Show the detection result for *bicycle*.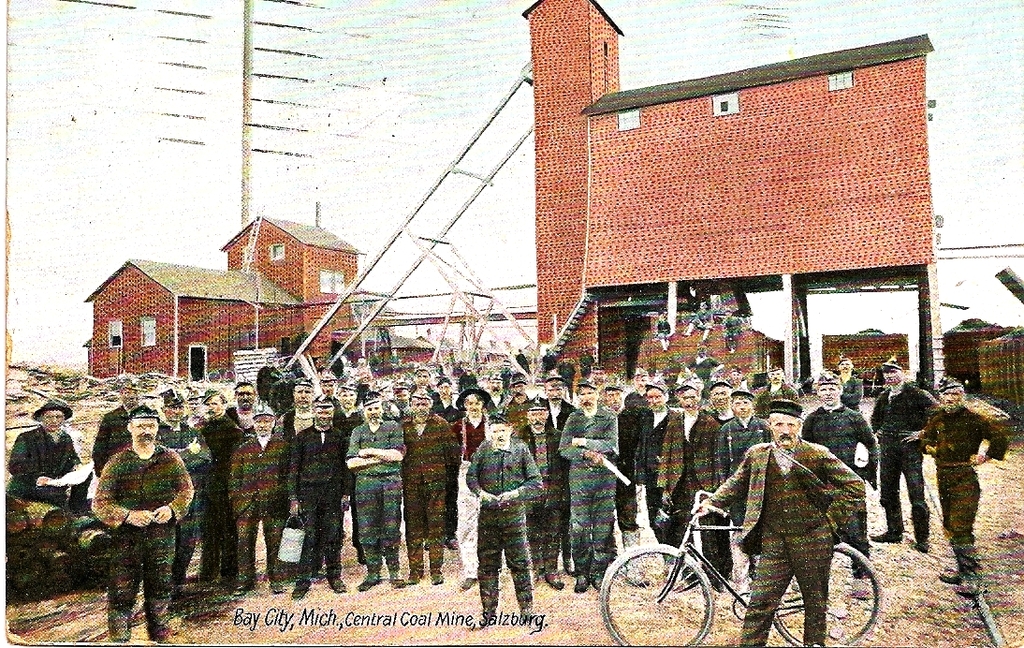
(602,487,882,644).
